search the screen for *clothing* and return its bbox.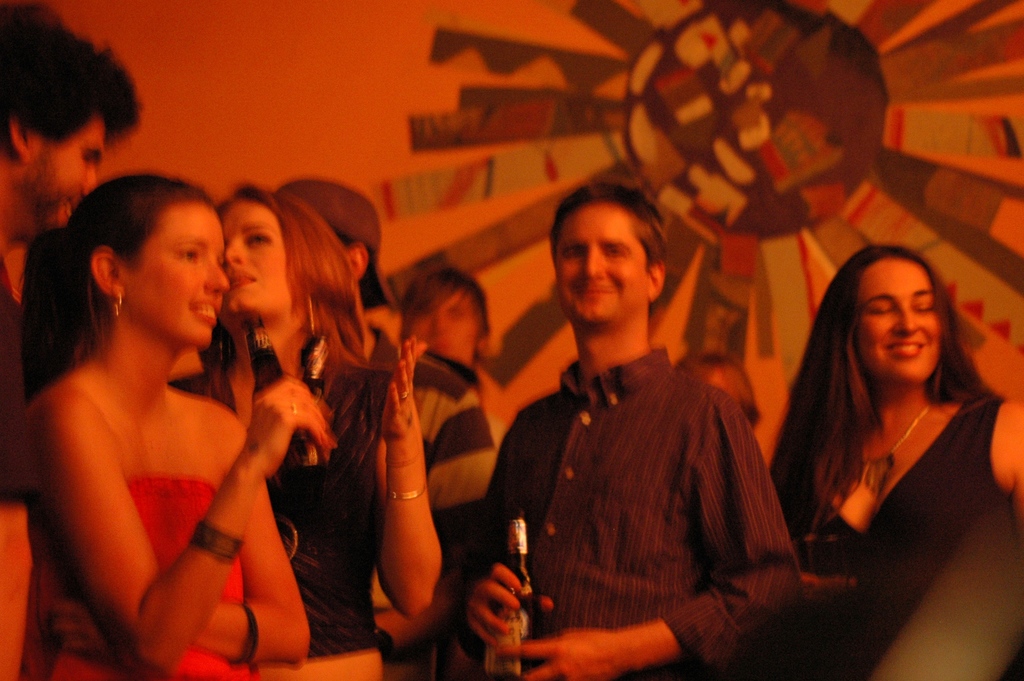
Found: <region>26, 472, 250, 680</region>.
